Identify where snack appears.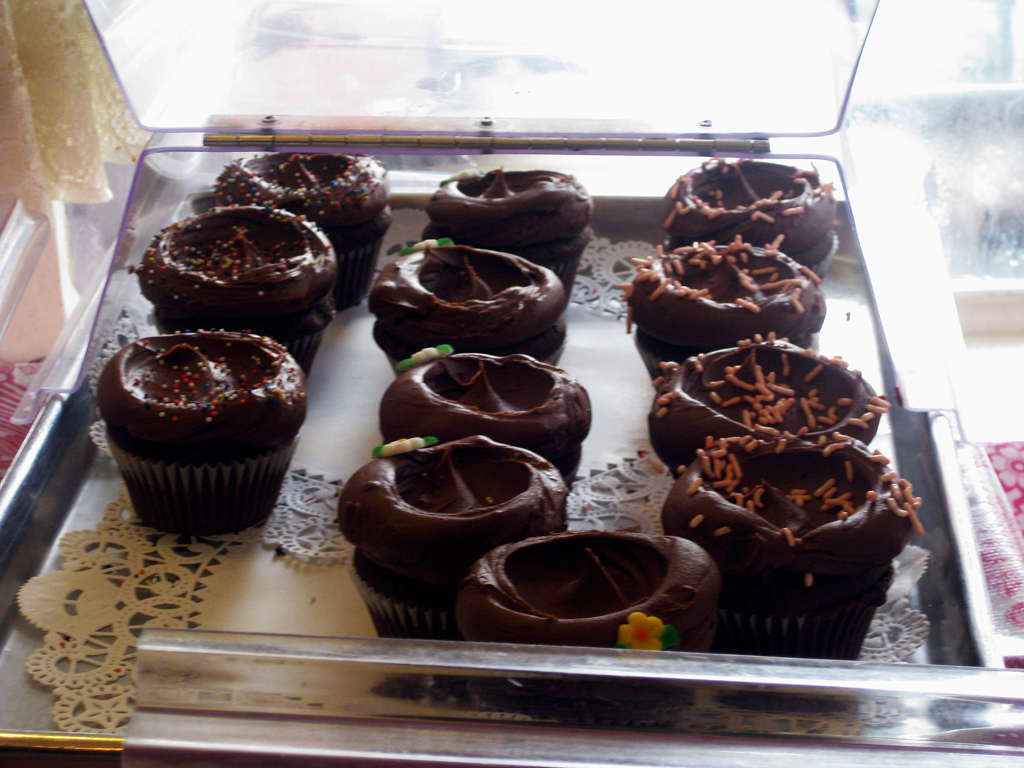
Appears at bbox=(645, 338, 876, 490).
